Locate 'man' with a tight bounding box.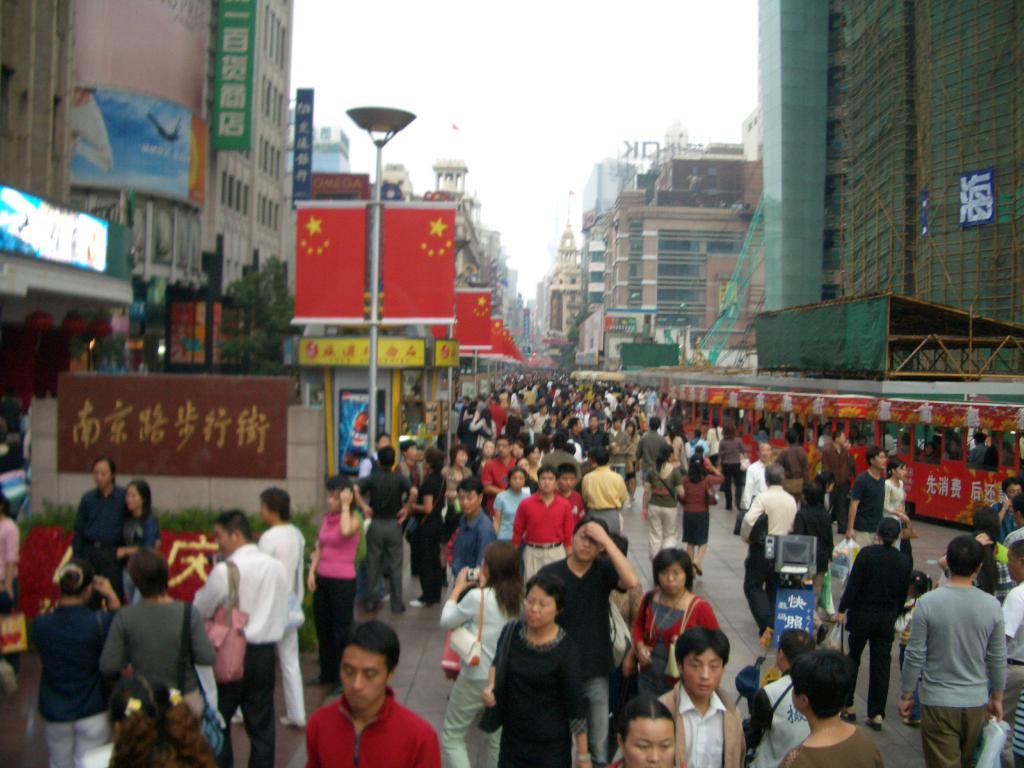
locate(847, 445, 892, 553).
